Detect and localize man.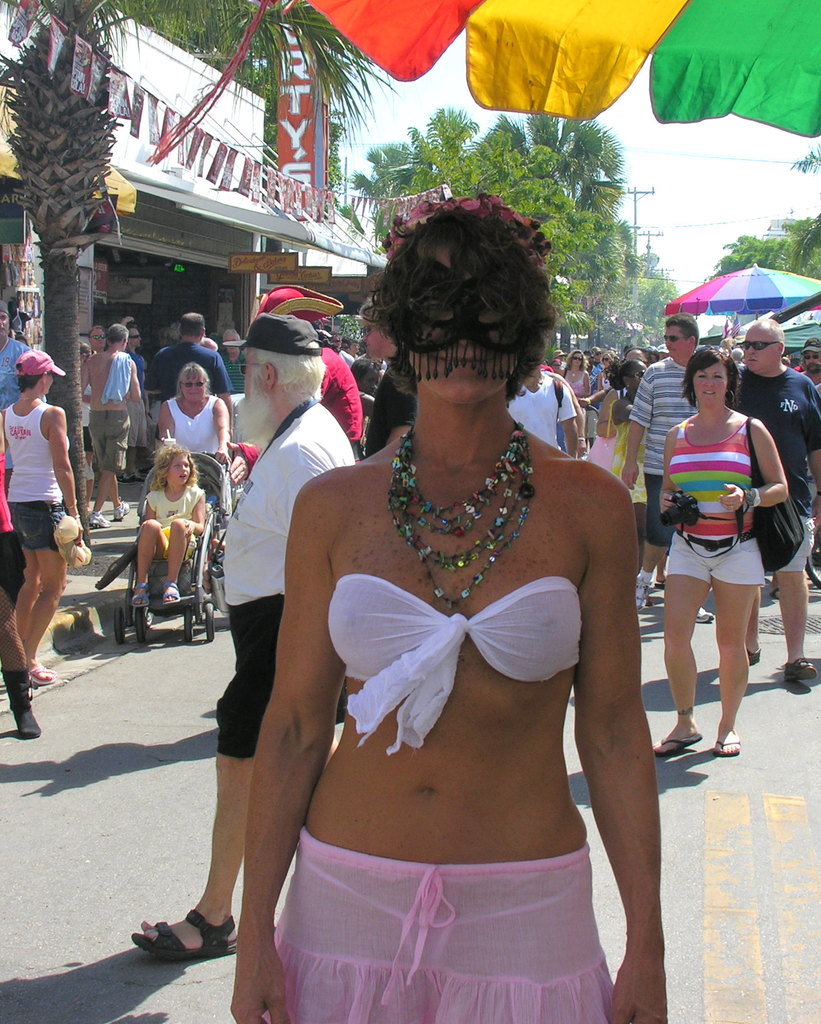
Localized at x1=152, y1=308, x2=228, y2=419.
